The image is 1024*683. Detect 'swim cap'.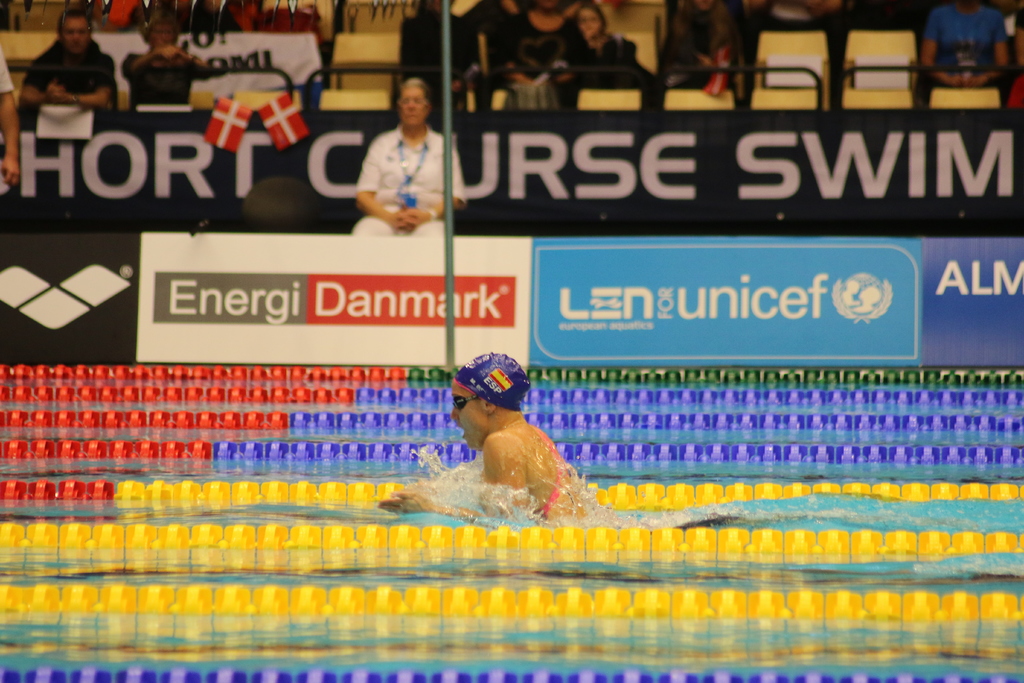
Detection: detection(452, 351, 530, 409).
